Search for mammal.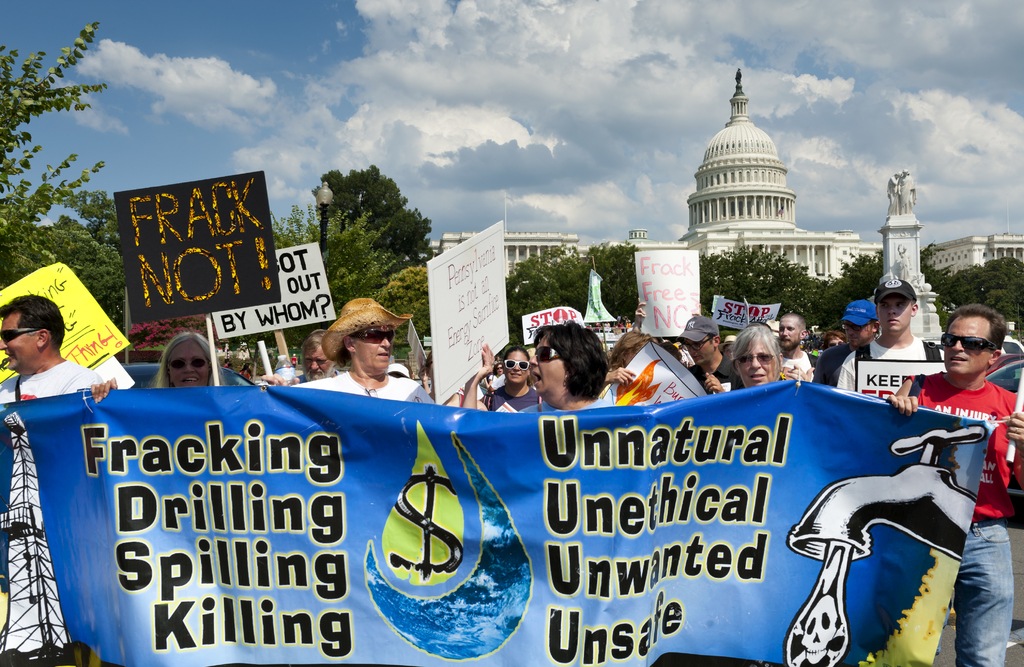
Found at BBox(280, 328, 341, 384).
